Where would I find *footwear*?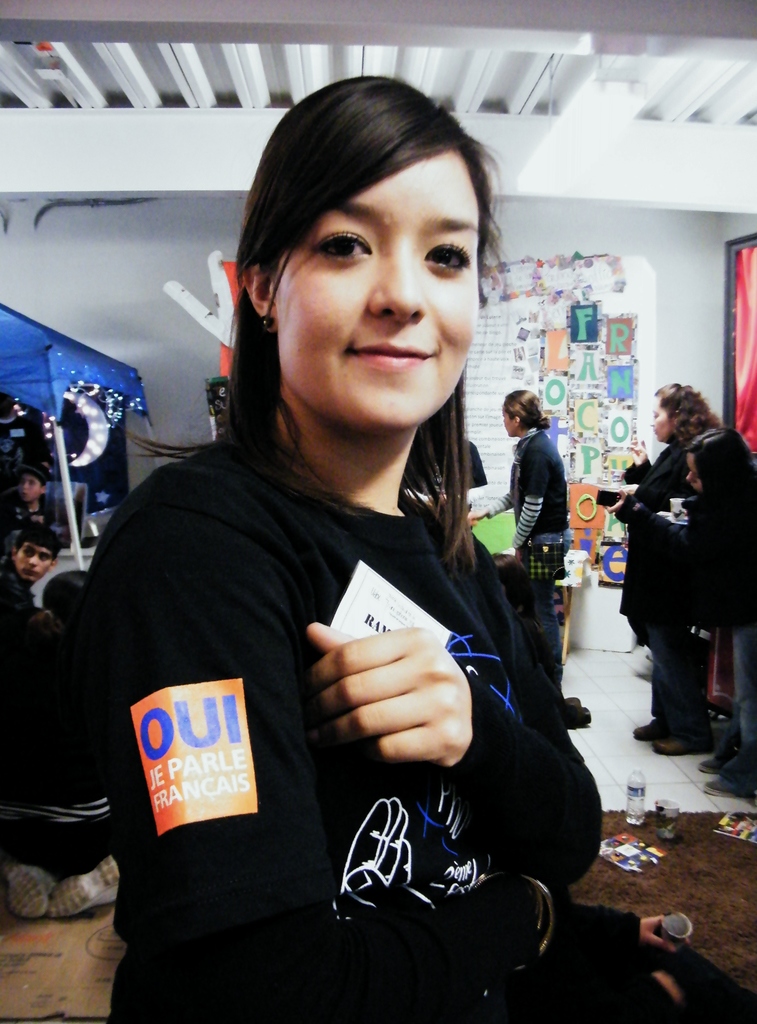
At (left=642, top=724, right=724, bottom=756).
